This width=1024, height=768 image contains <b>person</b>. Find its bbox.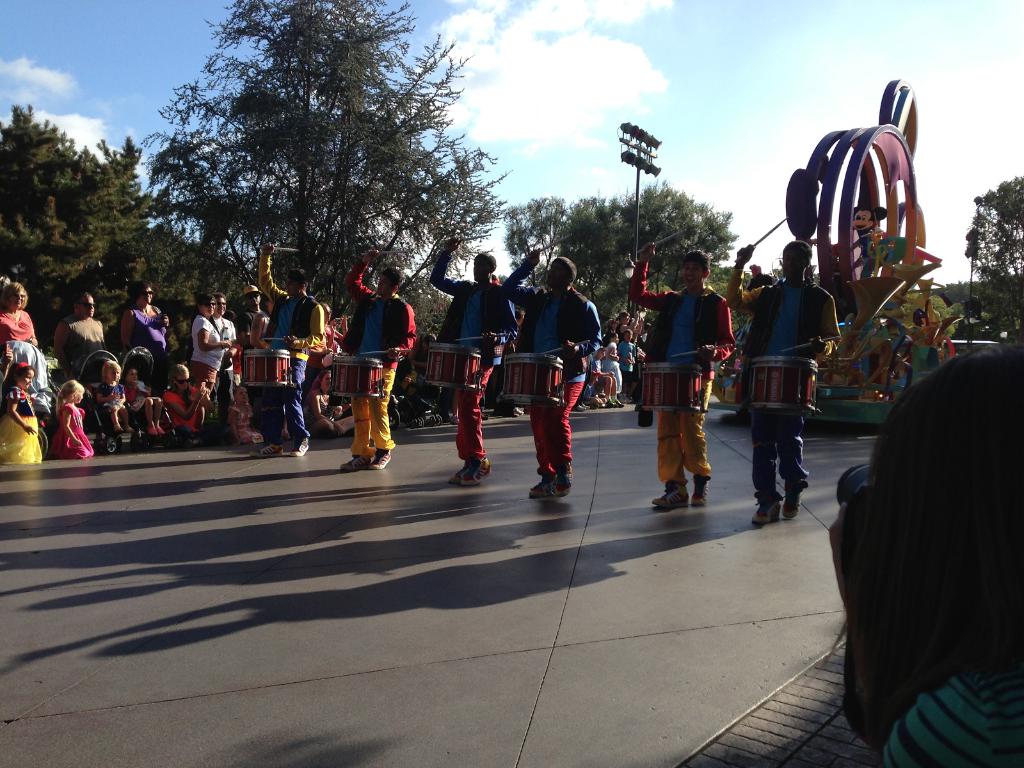
844 339 1023 767.
